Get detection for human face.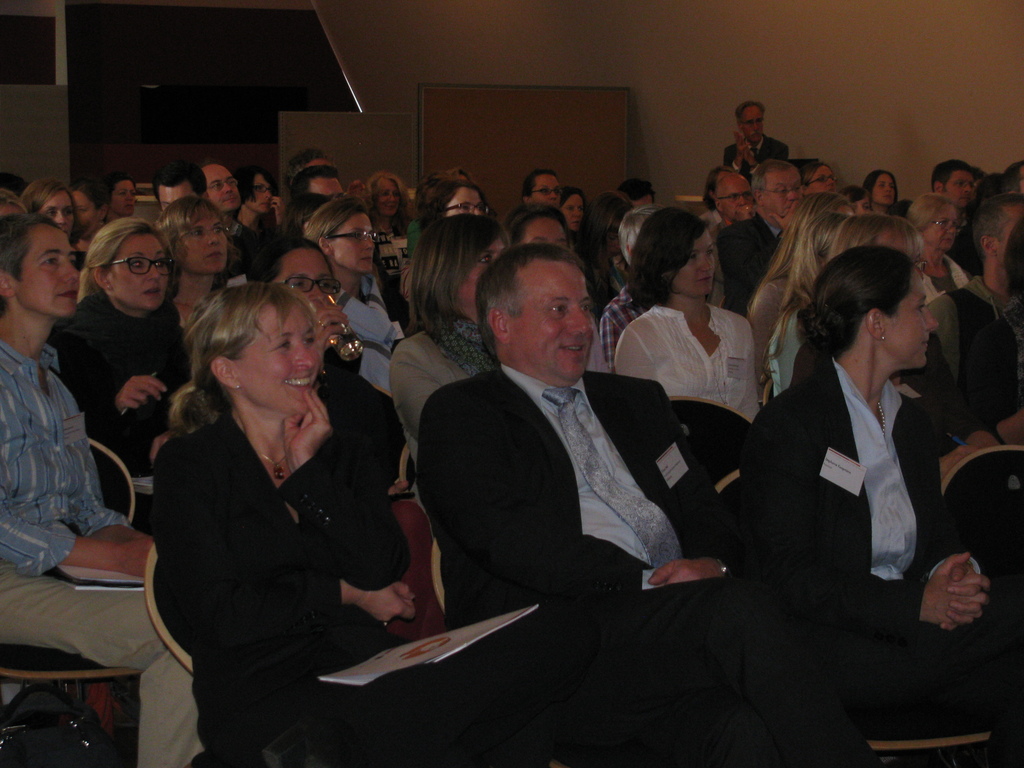
Detection: l=929, t=208, r=963, b=250.
